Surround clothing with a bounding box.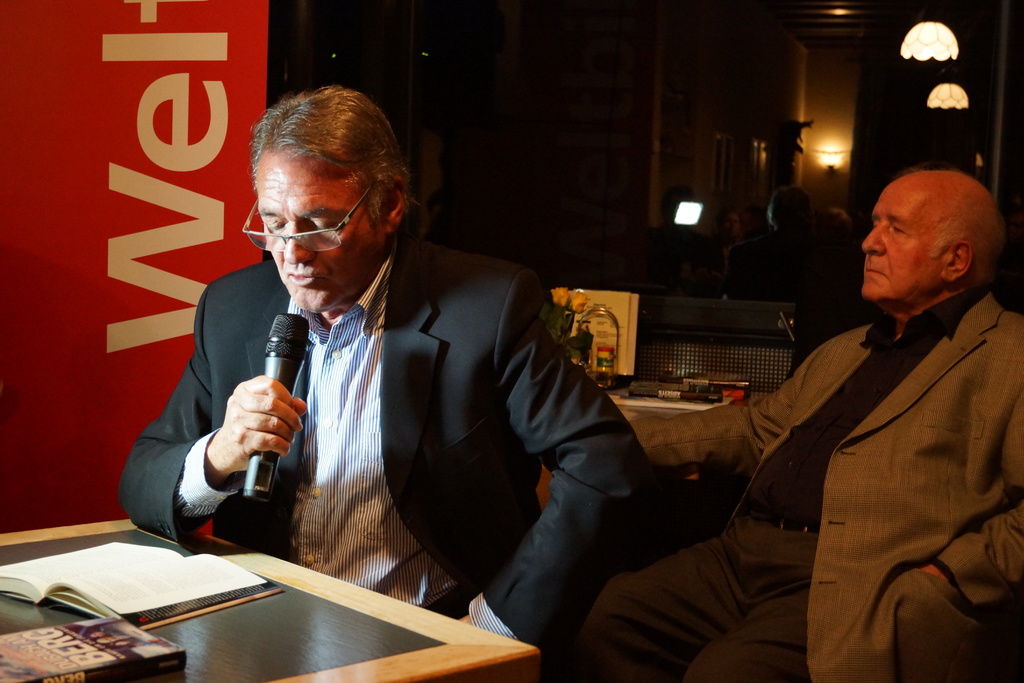
[x1=116, y1=236, x2=650, y2=653].
